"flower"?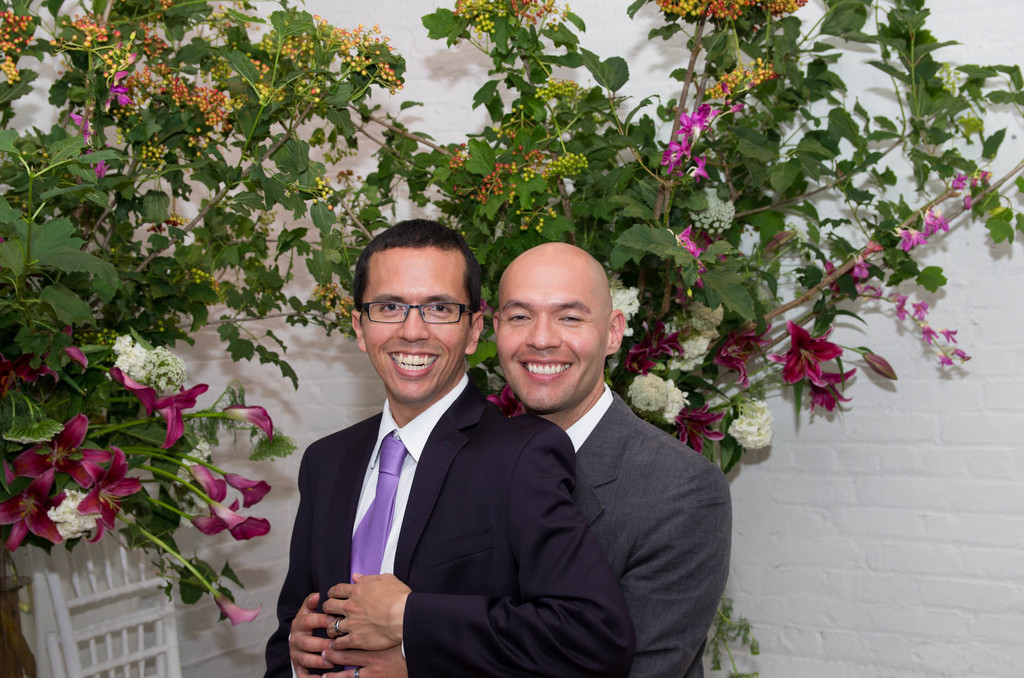
<region>0, 349, 50, 386</region>
